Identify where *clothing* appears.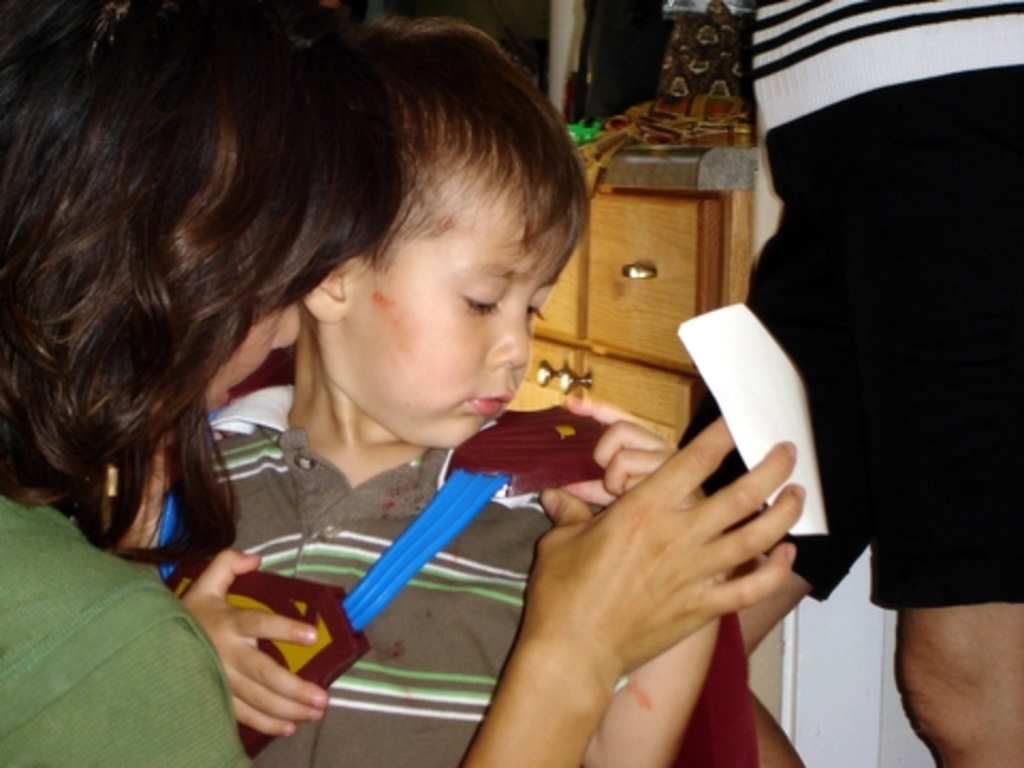
Appears at [681,0,1022,608].
